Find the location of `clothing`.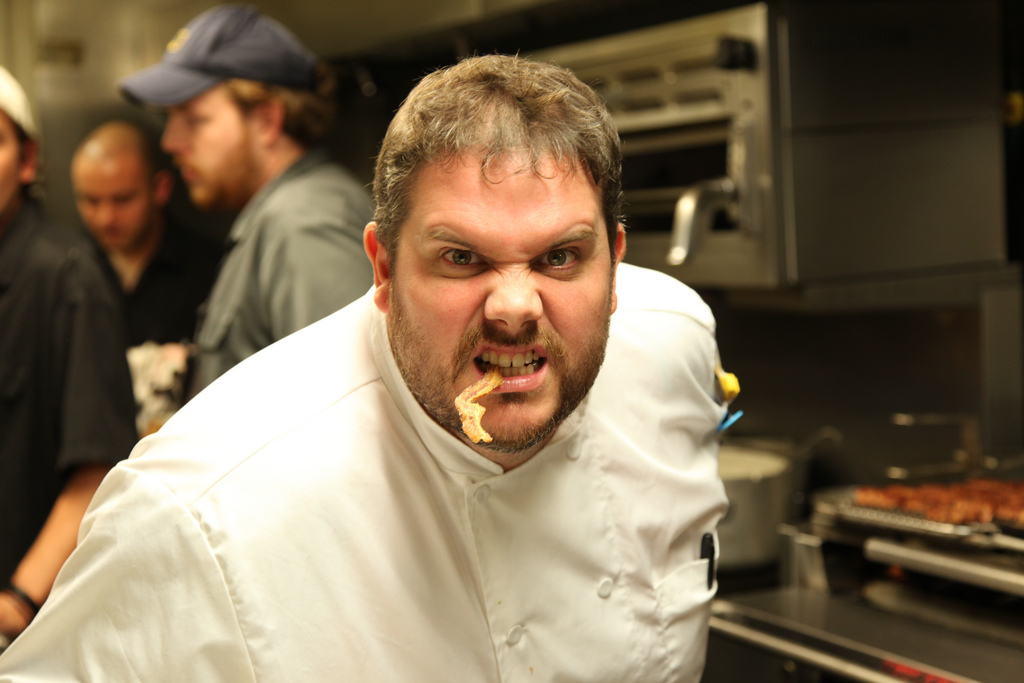
Location: <box>55,301,764,662</box>.
